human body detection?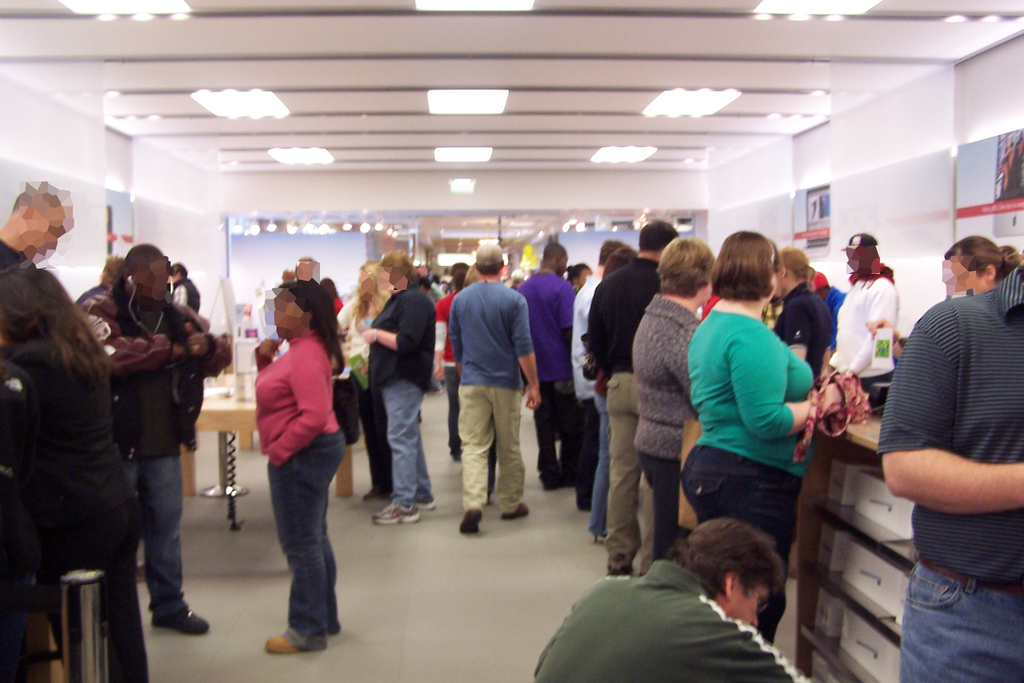
564, 258, 593, 286
